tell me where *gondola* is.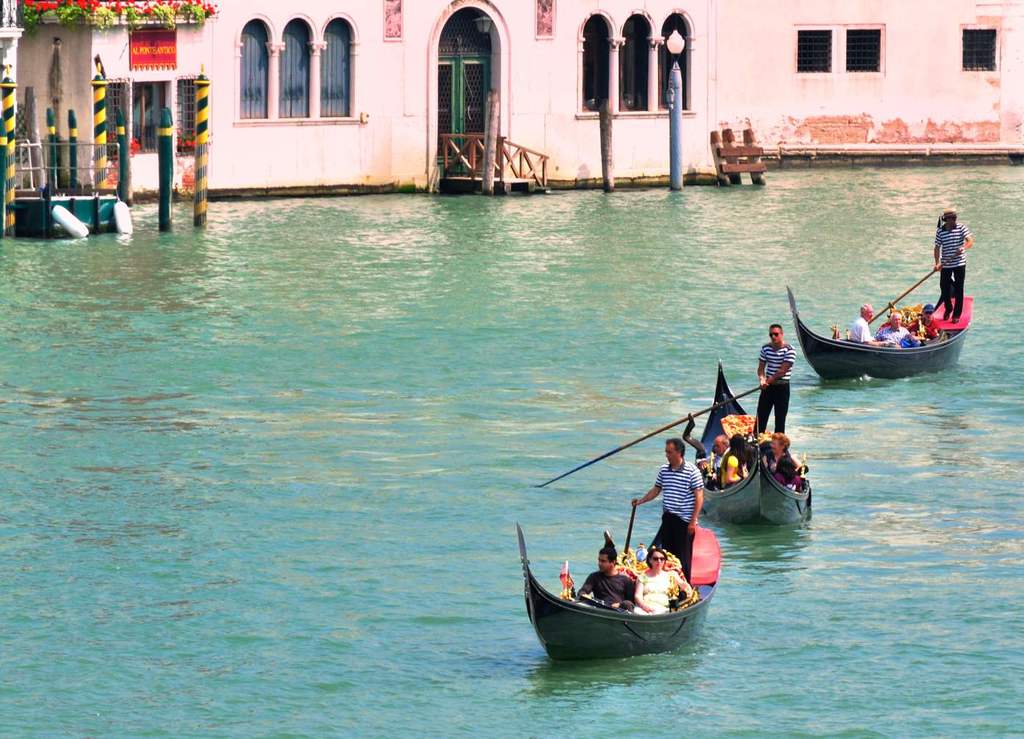
*gondola* is at left=780, top=276, right=978, bottom=385.
